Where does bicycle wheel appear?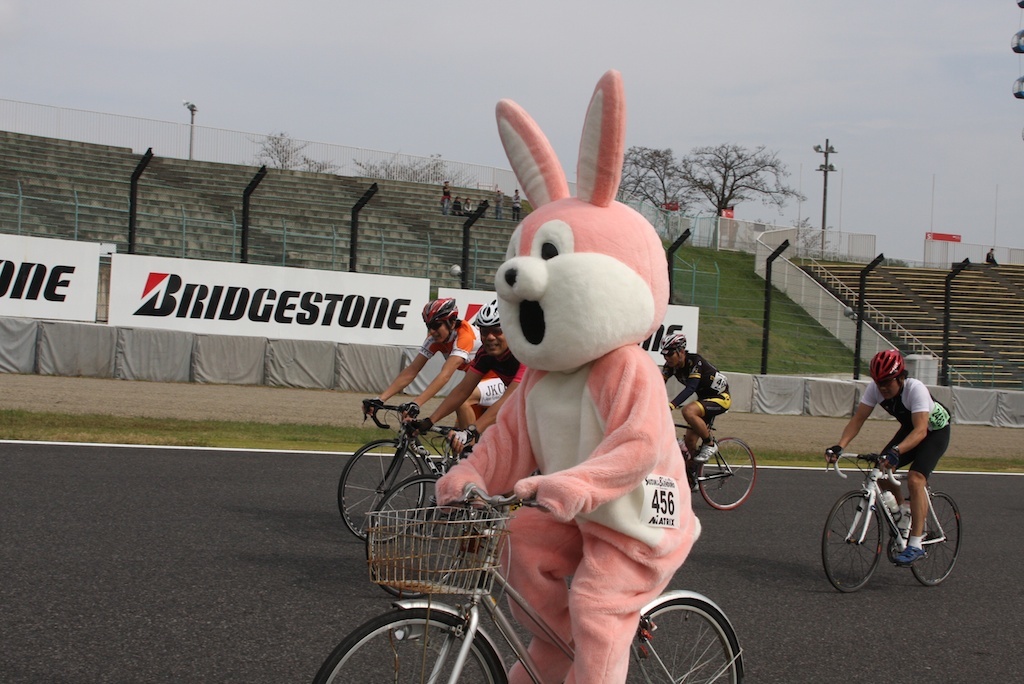
Appears at Rect(822, 487, 886, 594).
